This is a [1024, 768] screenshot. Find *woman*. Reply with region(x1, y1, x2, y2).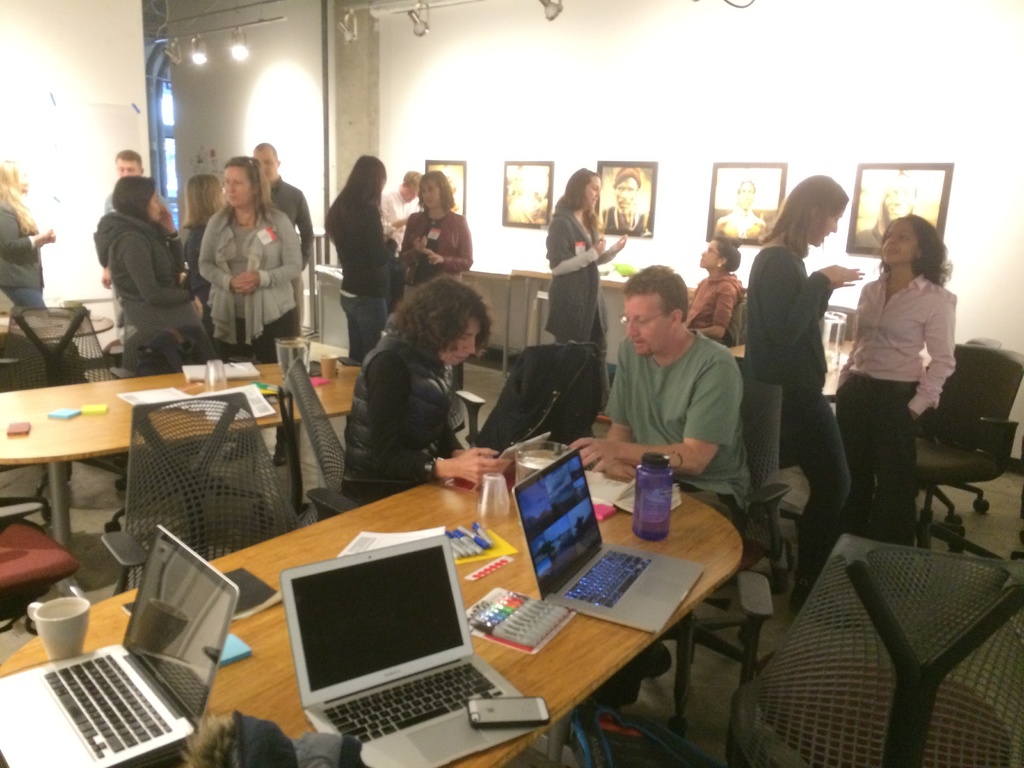
region(98, 165, 210, 340).
